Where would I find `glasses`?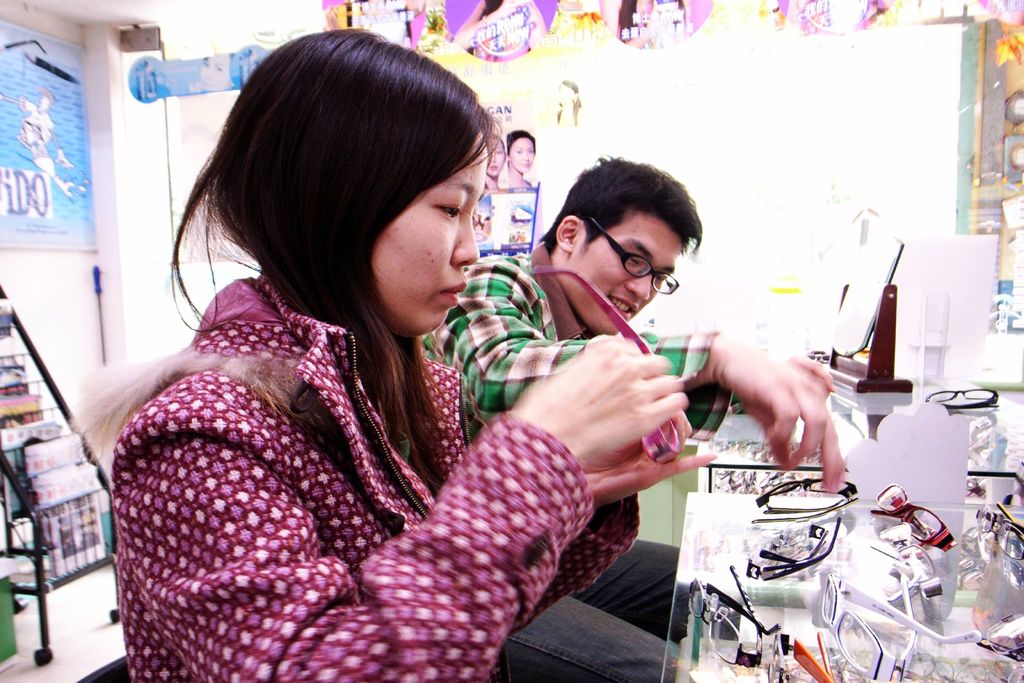
At box=[739, 509, 850, 588].
